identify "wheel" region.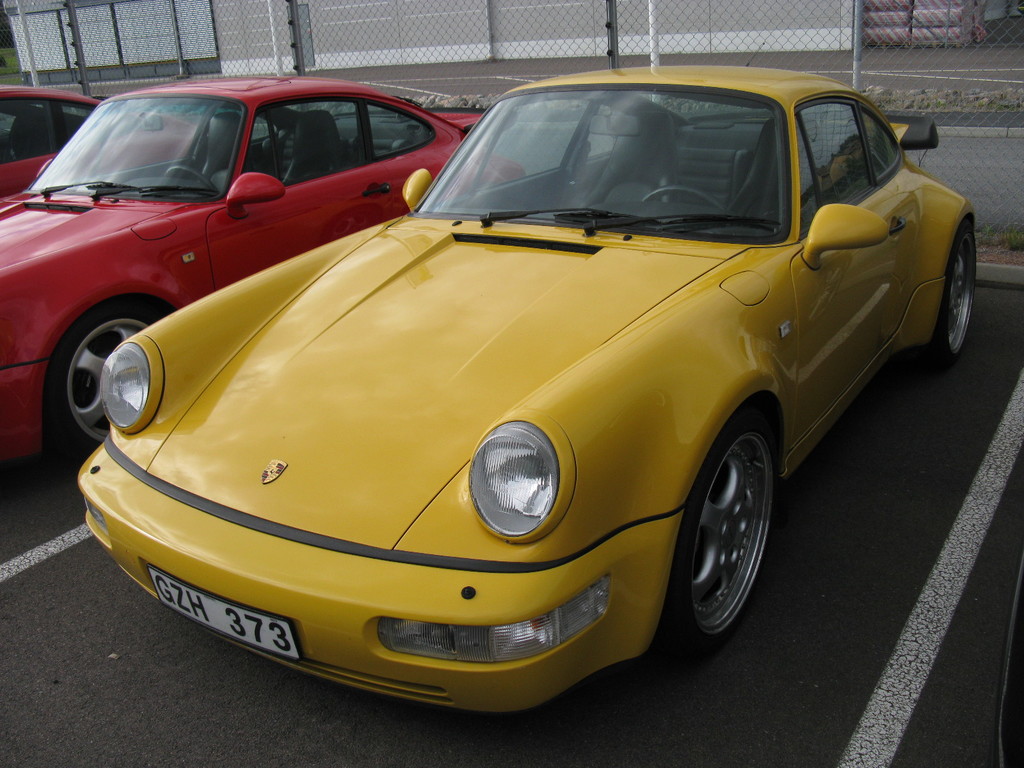
Region: l=902, t=220, r=976, b=372.
